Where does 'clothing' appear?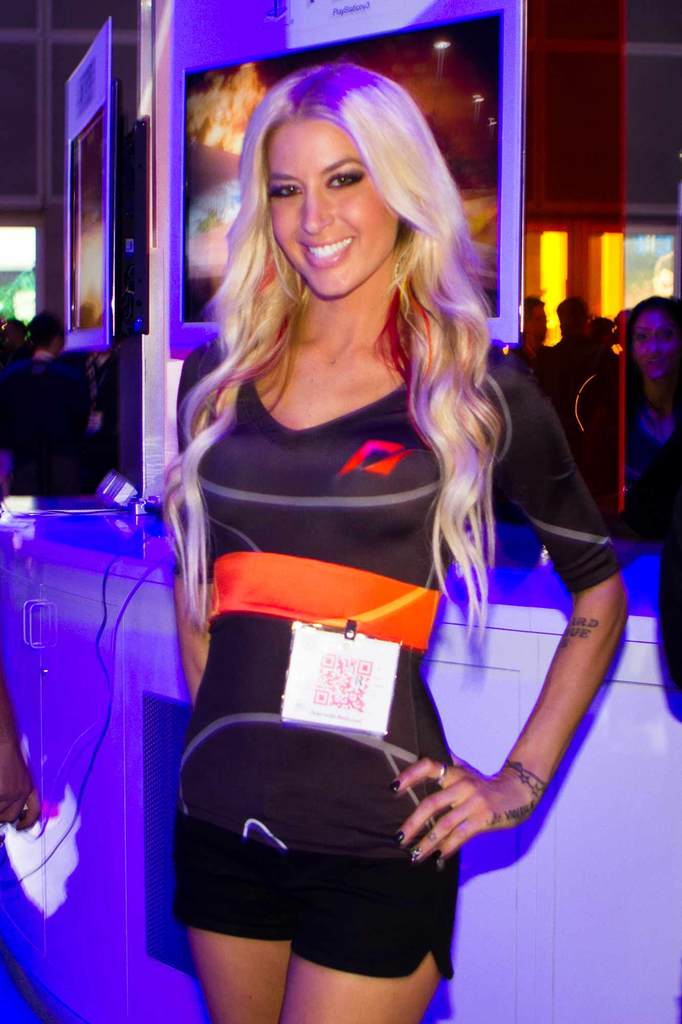
Appears at {"left": 484, "top": 342, "right": 544, "bottom": 390}.
